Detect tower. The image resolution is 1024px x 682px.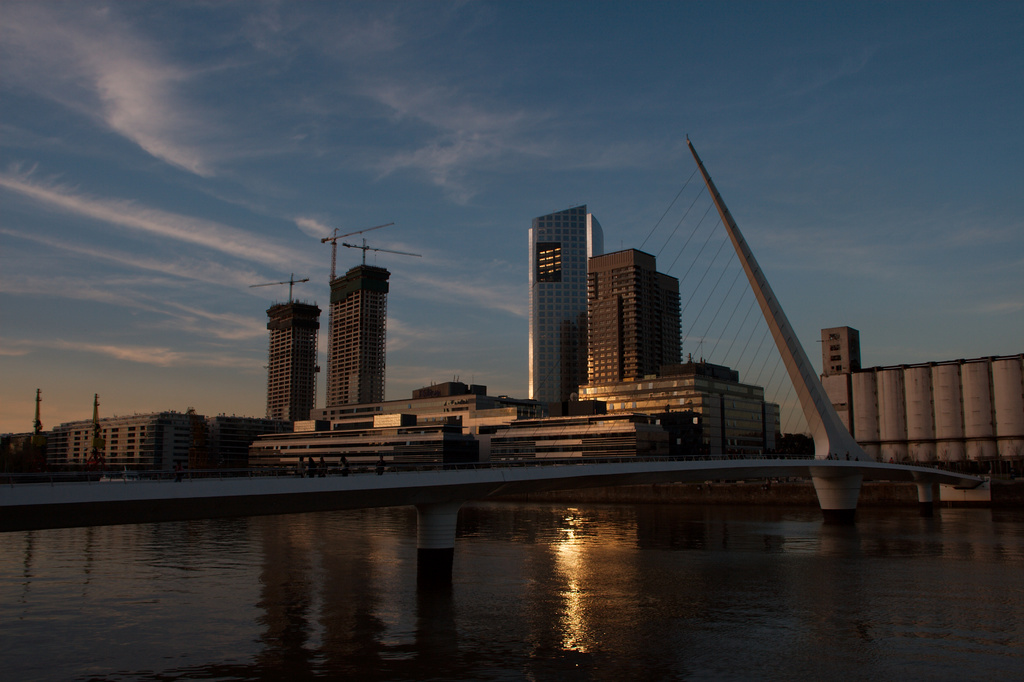
x1=582, y1=243, x2=673, y2=408.
